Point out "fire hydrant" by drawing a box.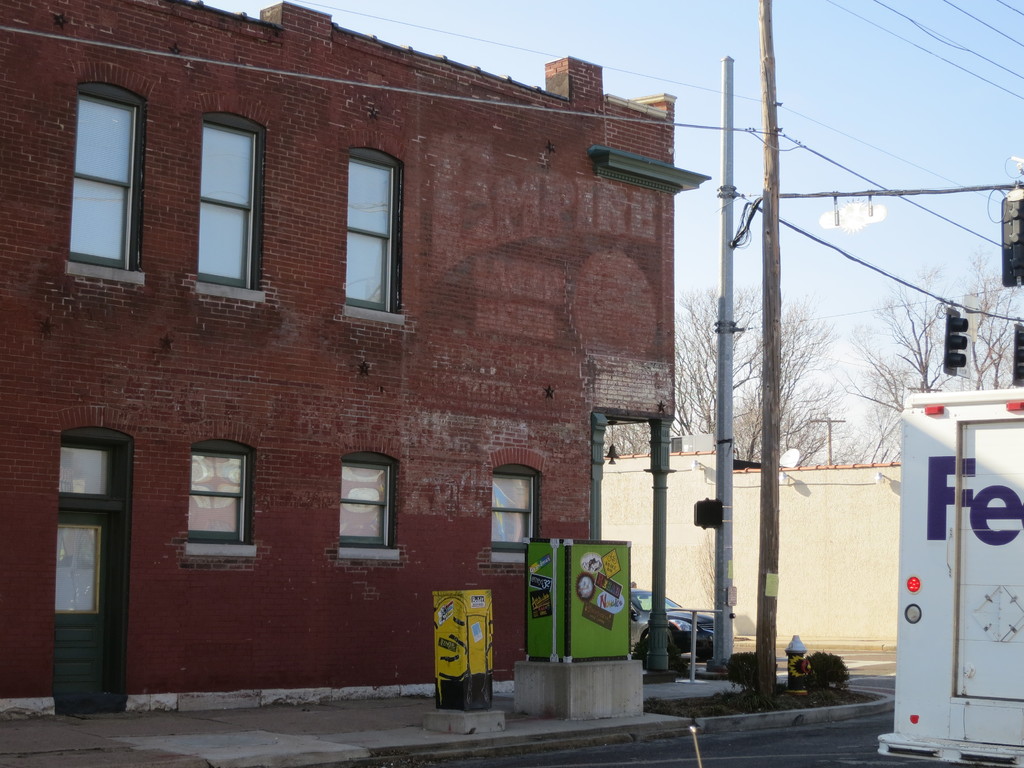
detection(789, 631, 813, 695).
